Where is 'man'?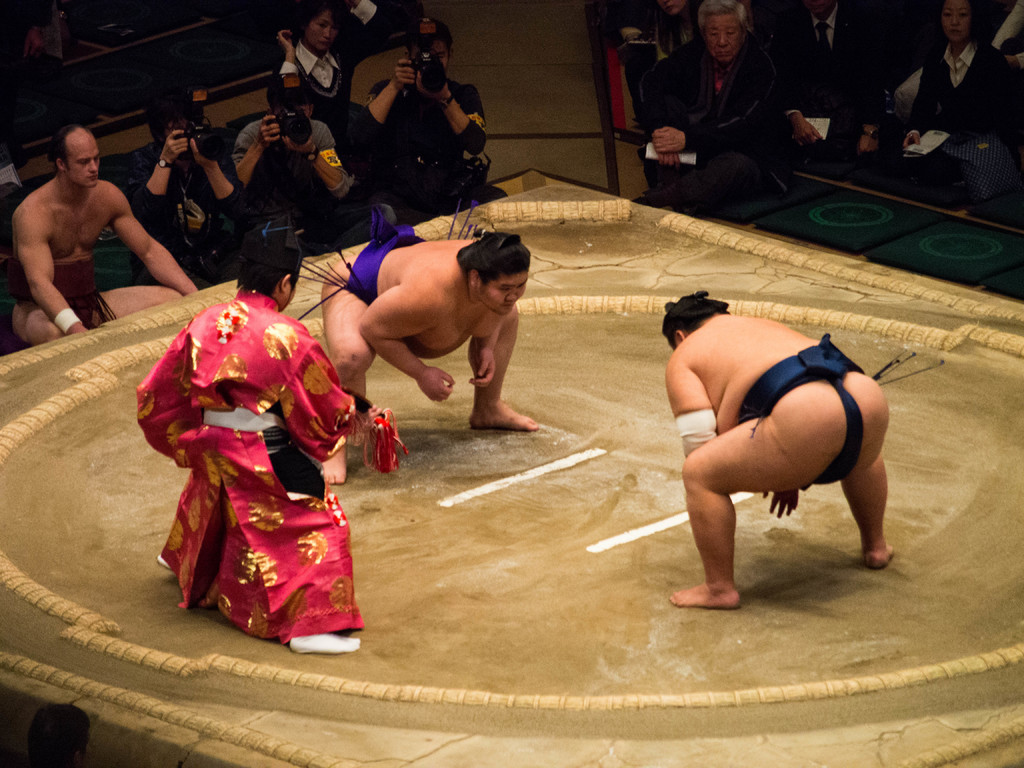
362,15,488,223.
